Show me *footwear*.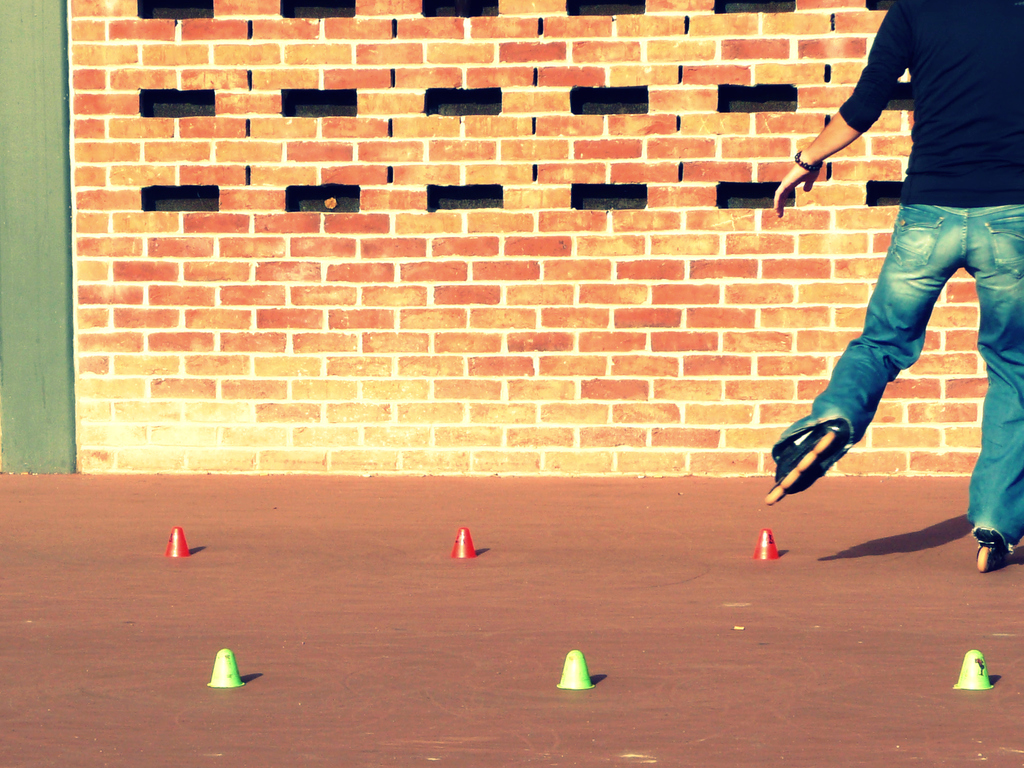
*footwear* is here: locate(969, 521, 1022, 573).
